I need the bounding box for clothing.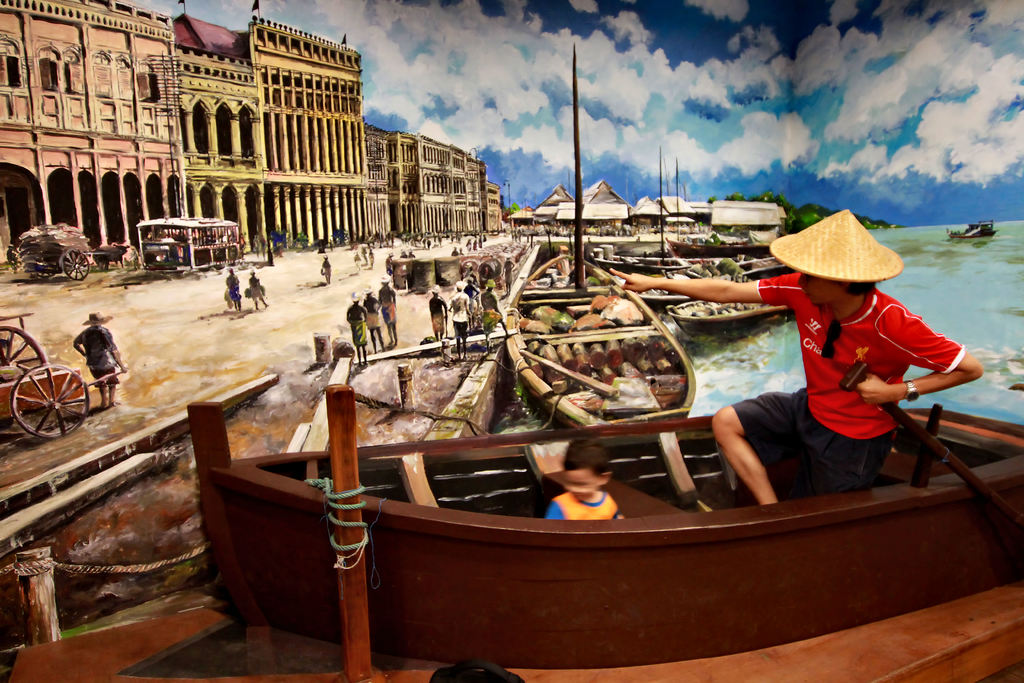
Here it is: 507 258 513 286.
